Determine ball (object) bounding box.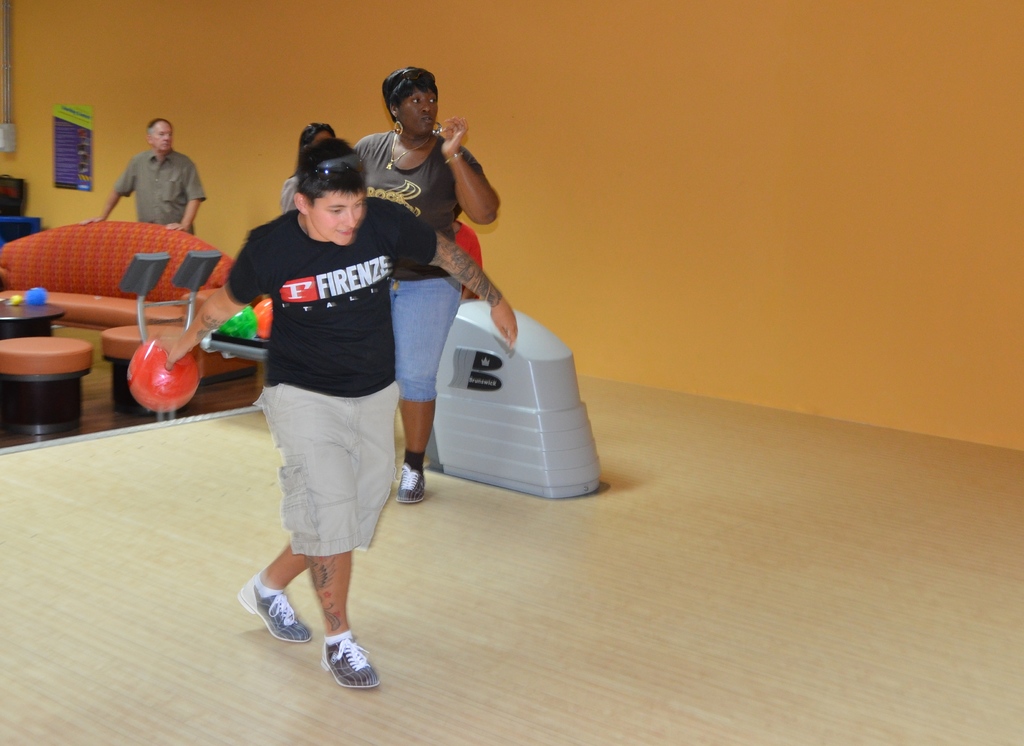
Determined: x1=125, y1=338, x2=198, y2=413.
